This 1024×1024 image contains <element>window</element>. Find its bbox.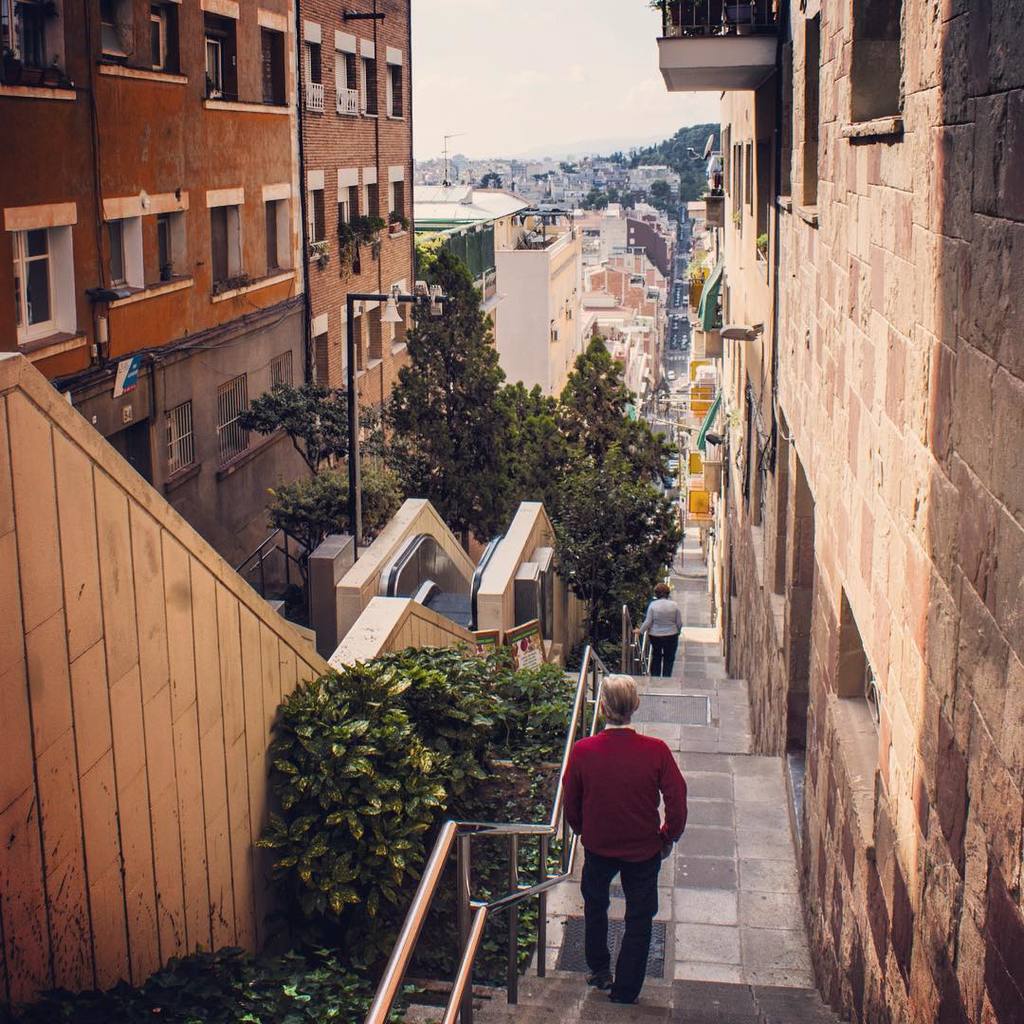
(4, 202, 76, 343).
